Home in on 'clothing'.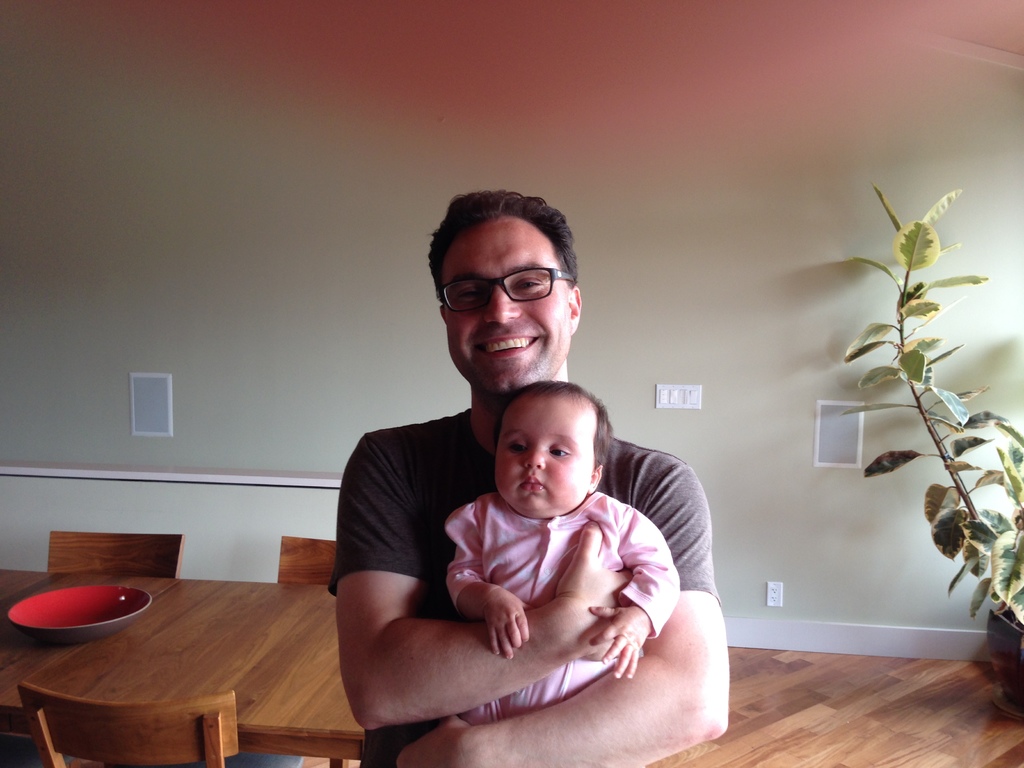
Homed in at {"x1": 324, "y1": 406, "x2": 730, "y2": 767}.
